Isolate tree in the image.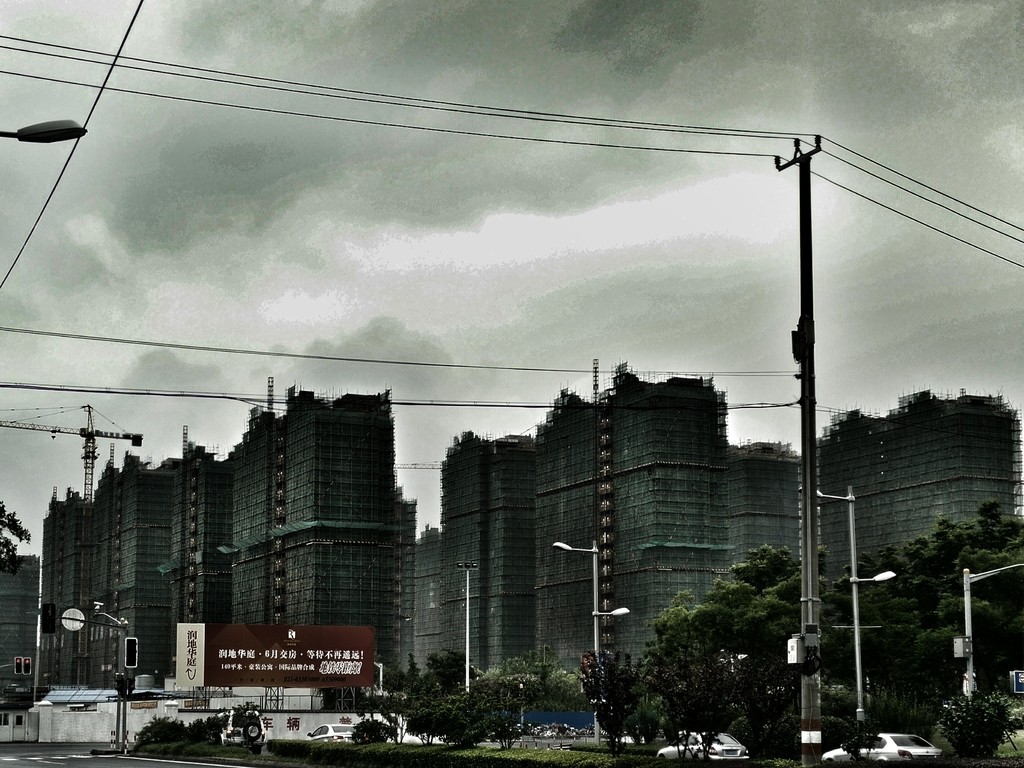
Isolated region: x1=440, y1=663, x2=538, y2=746.
